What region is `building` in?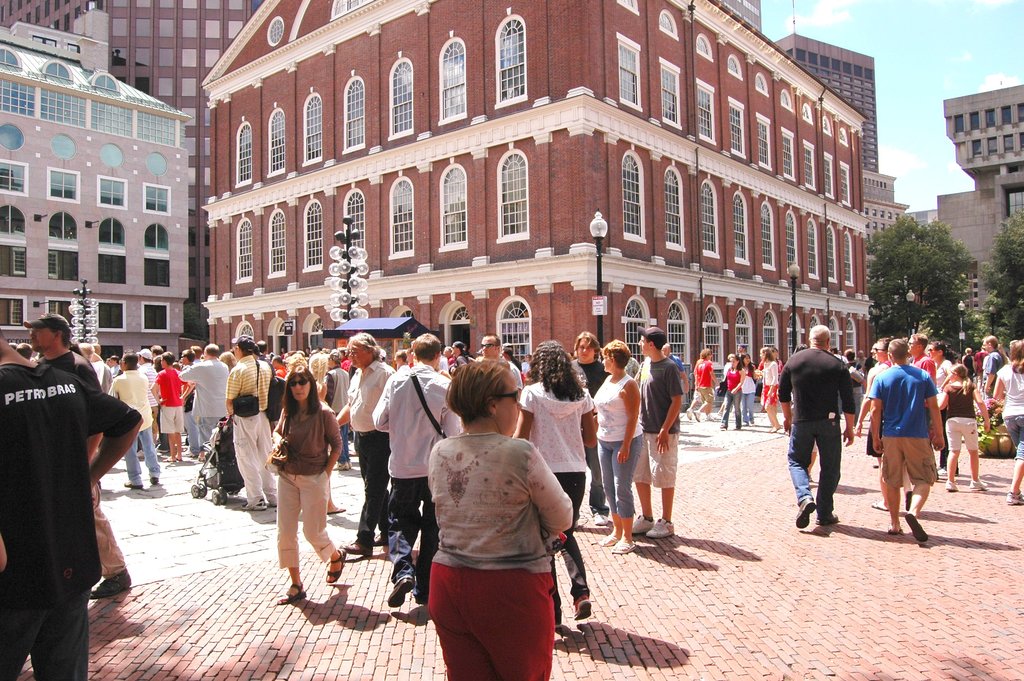
left=770, top=28, right=883, bottom=168.
